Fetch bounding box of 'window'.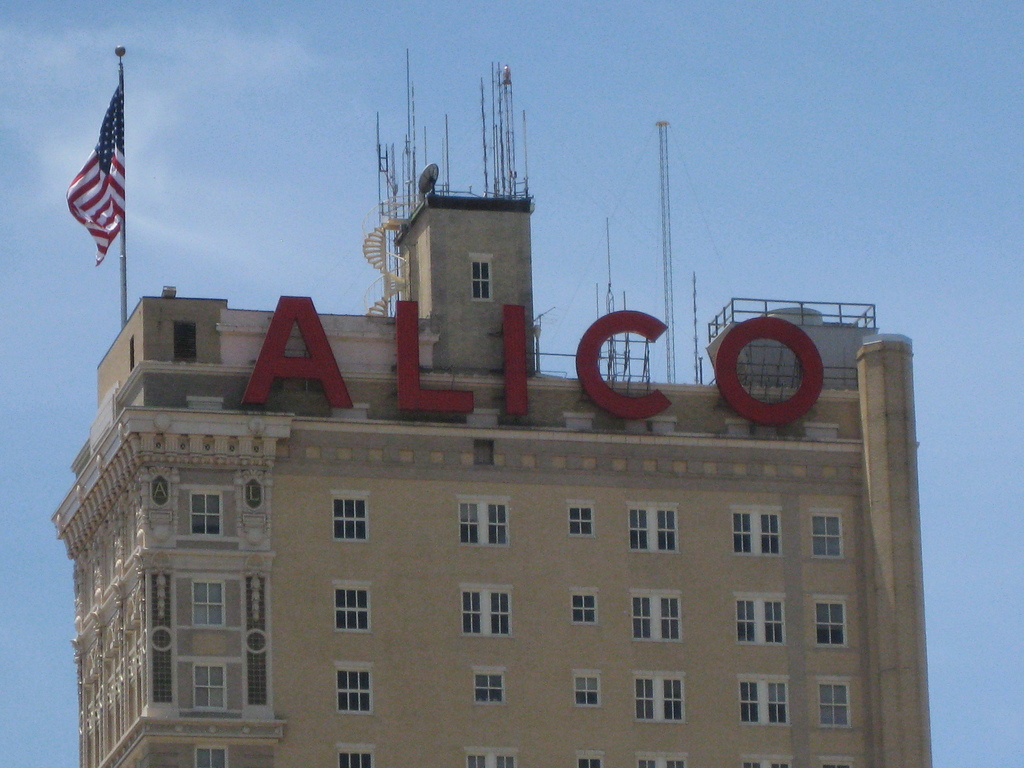
Bbox: bbox(456, 495, 511, 548).
